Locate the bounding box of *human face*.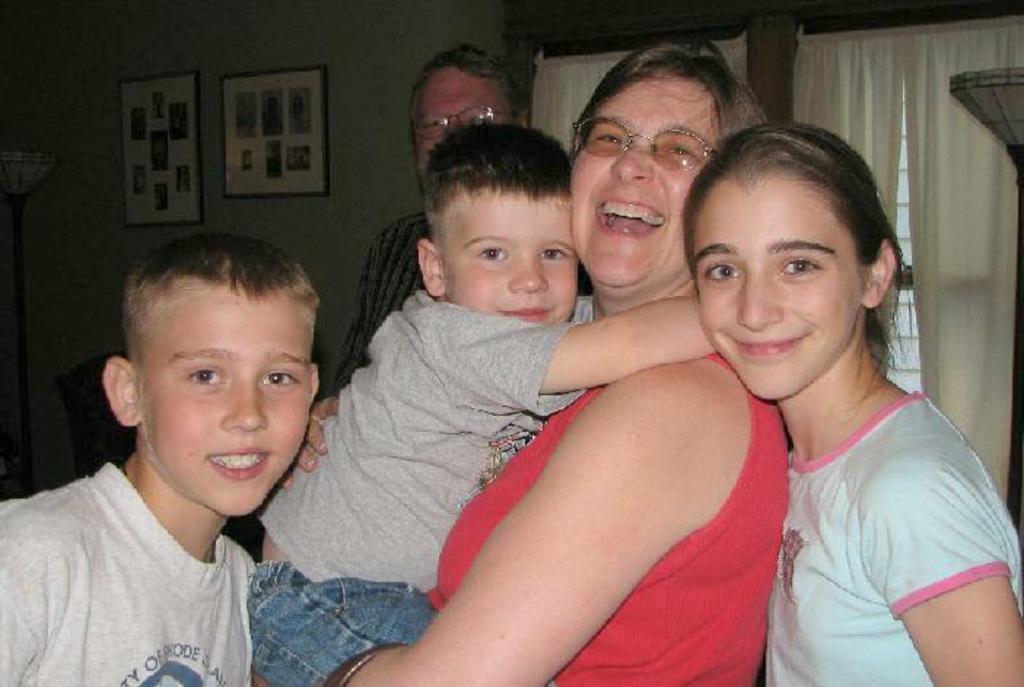
Bounding box: [572,80,719,283].
